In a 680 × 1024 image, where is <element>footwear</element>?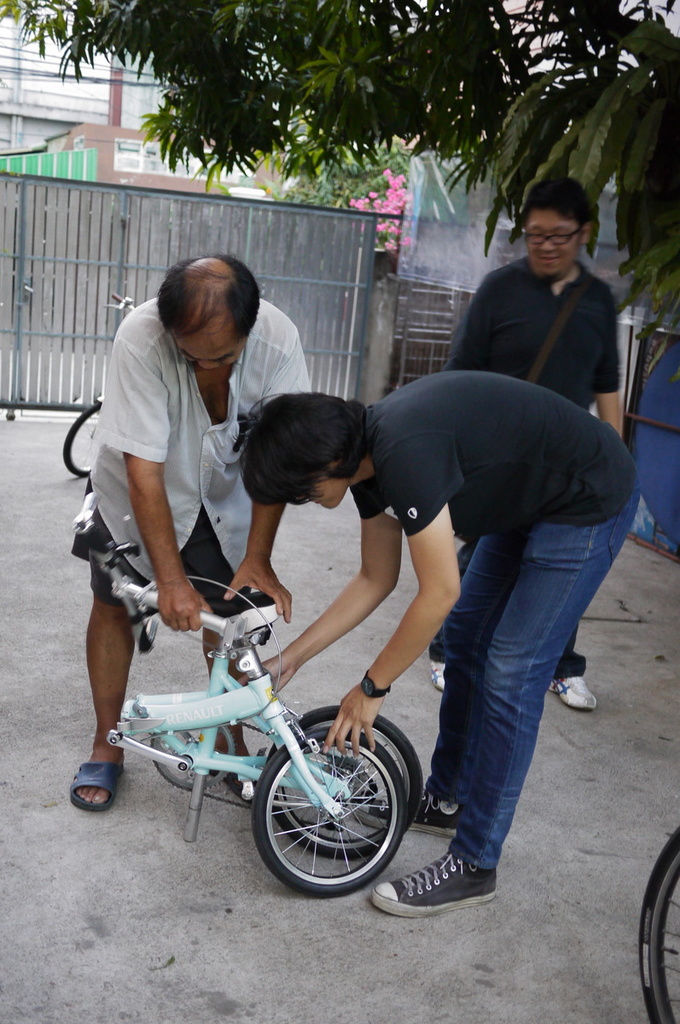
pyautogui.locateOnScreen(367, 787, 460, 835).
